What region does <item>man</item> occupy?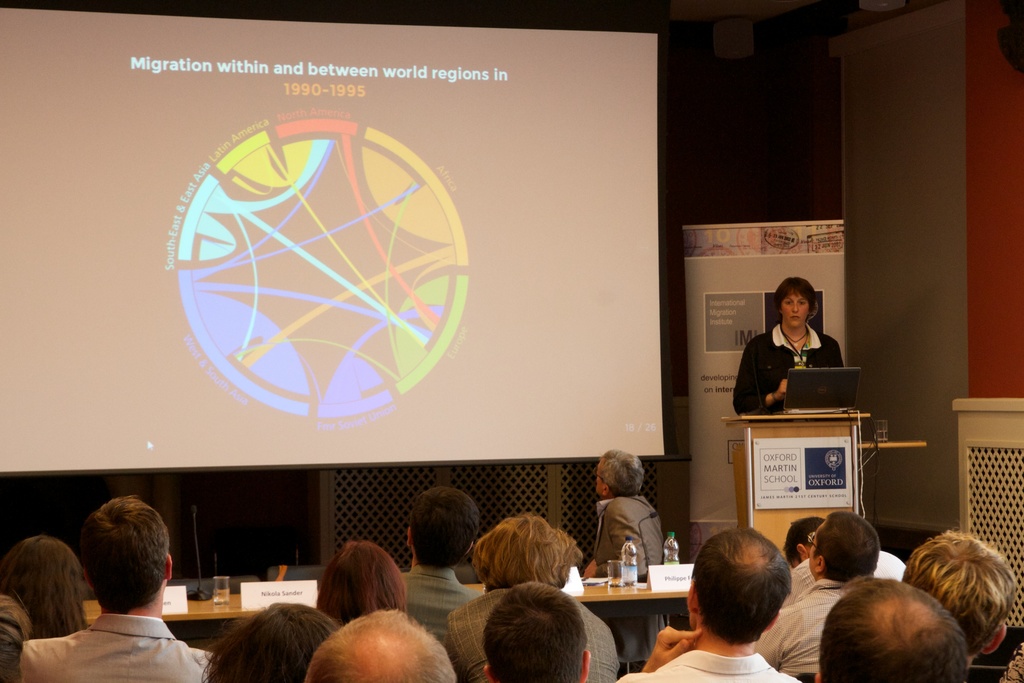
904,526,1020,682.
